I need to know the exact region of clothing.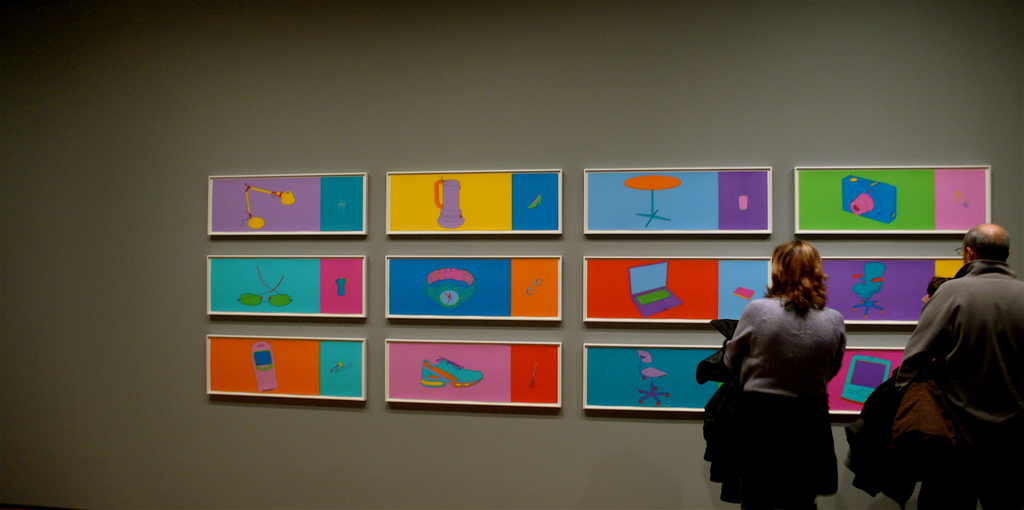
Region: (left=703, top=272, right=860, bottom=488).
